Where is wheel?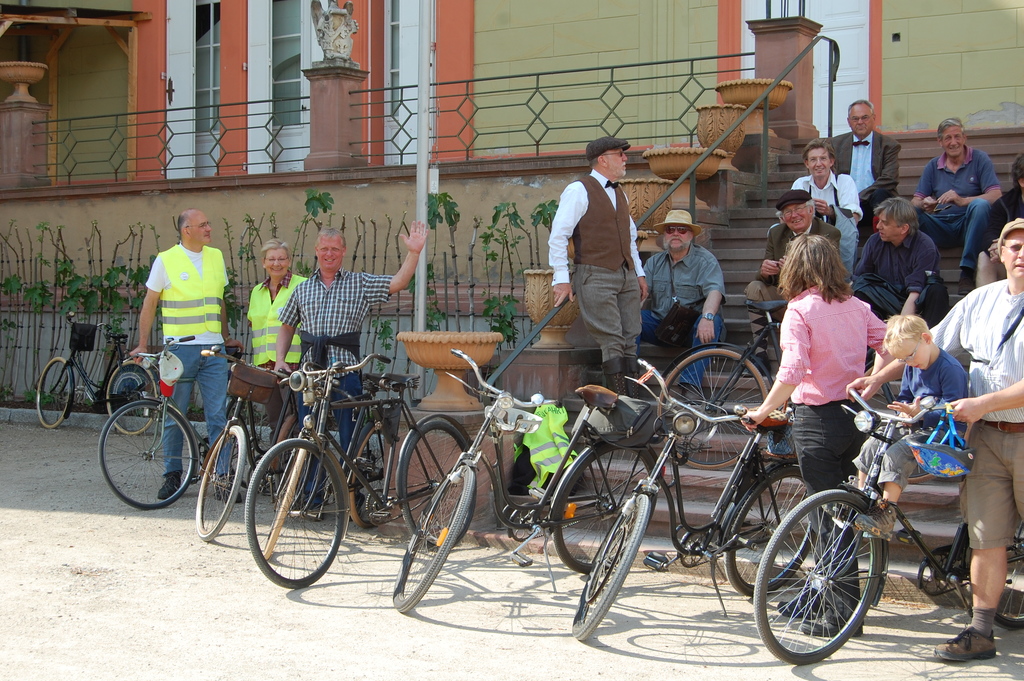
99 400 194 509.
